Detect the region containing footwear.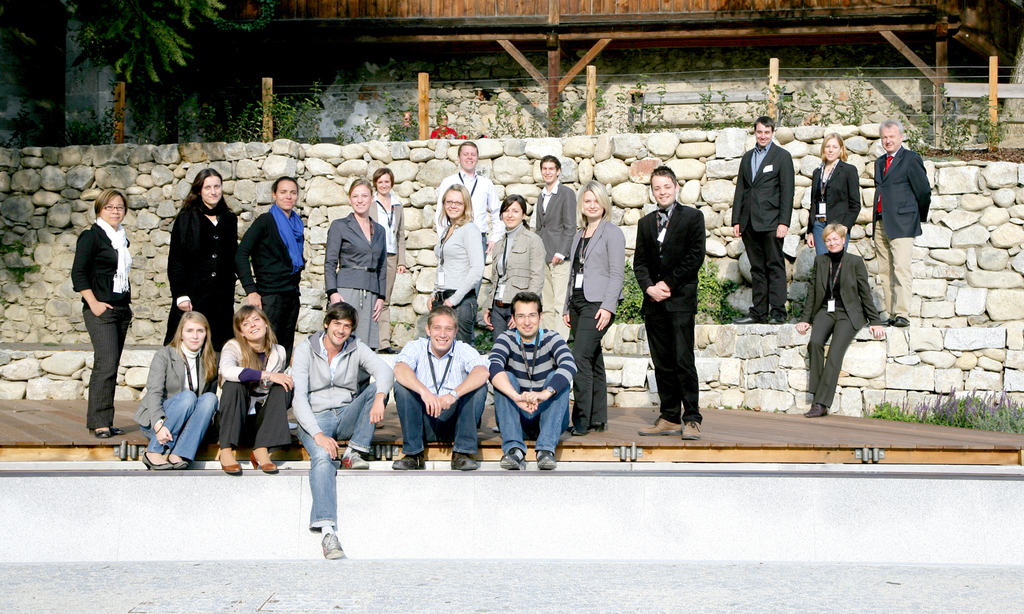
{"left": 770, "top": 319, "right": 781, "bottom": 324}.
